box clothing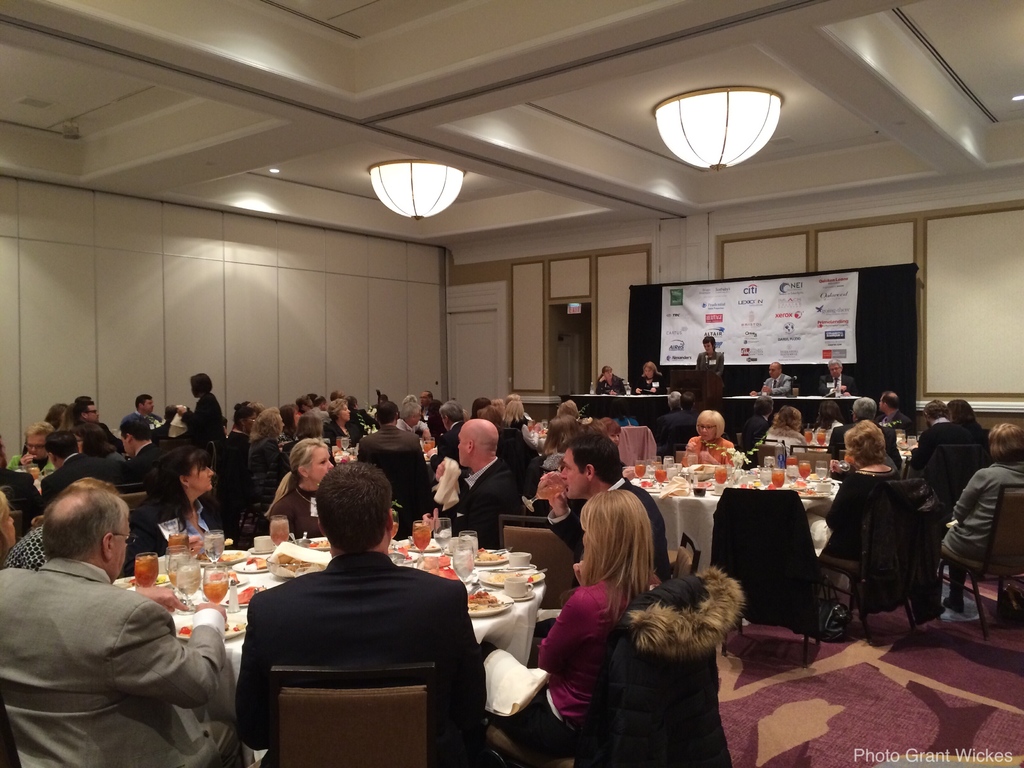
pyautogui.locateOnScreen(0, 557, 252, 767)
